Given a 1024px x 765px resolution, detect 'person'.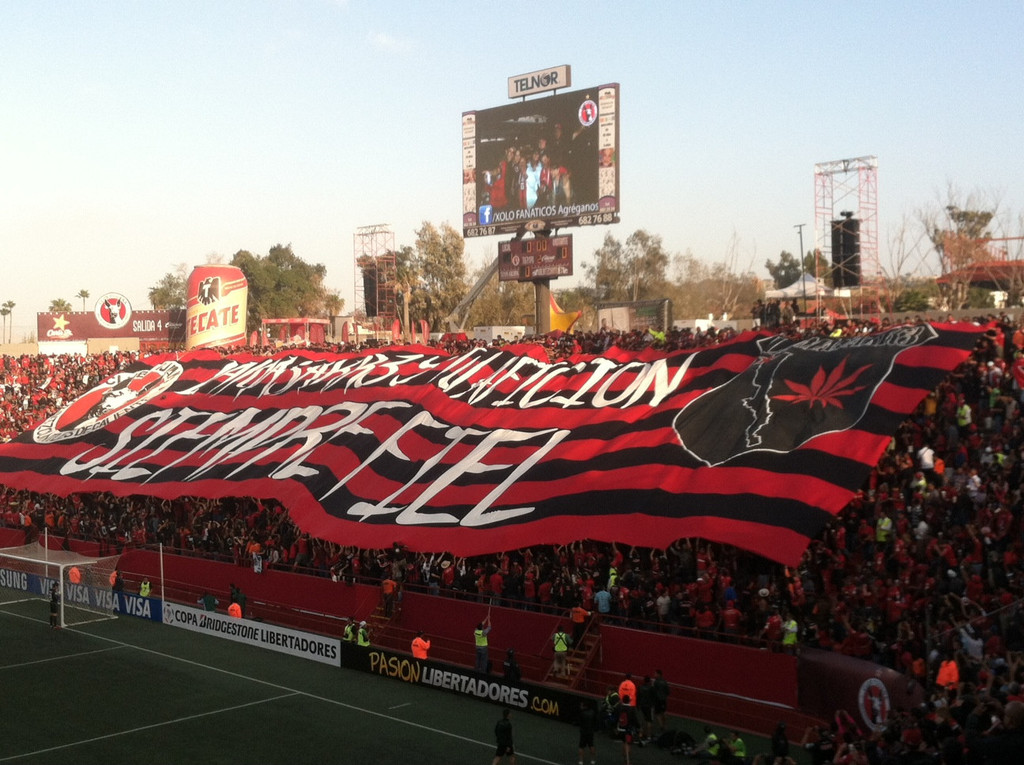
<box>616,669,638,733</box>.
